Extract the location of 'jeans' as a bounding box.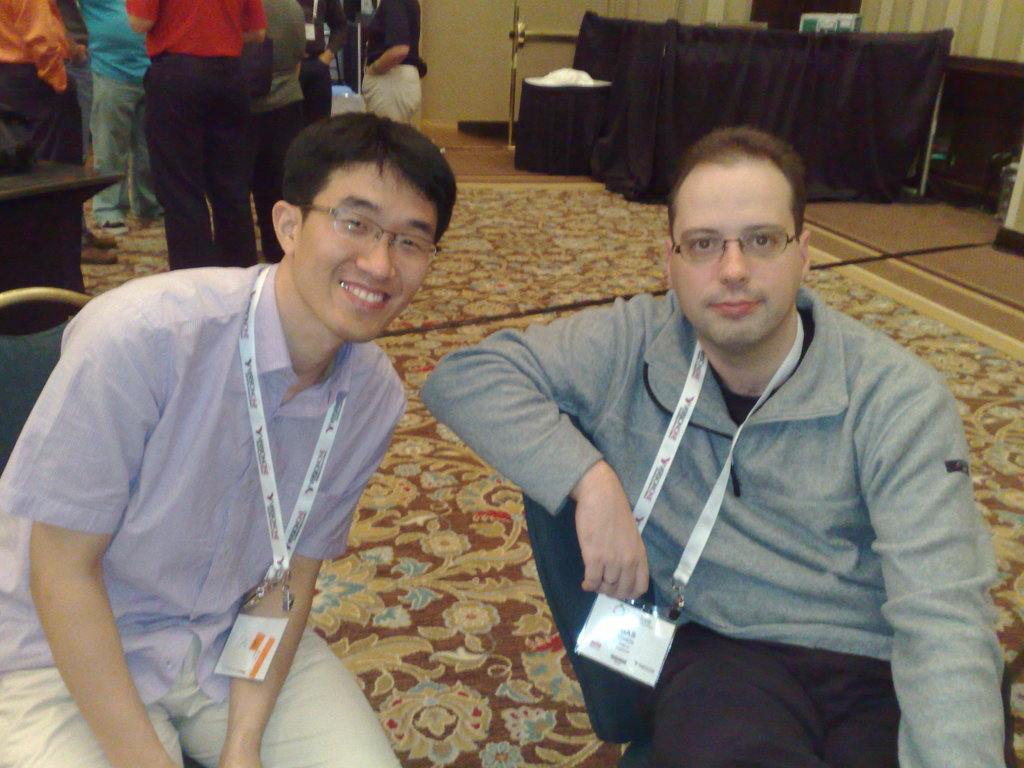
locate(141, 58, 255, 264).
